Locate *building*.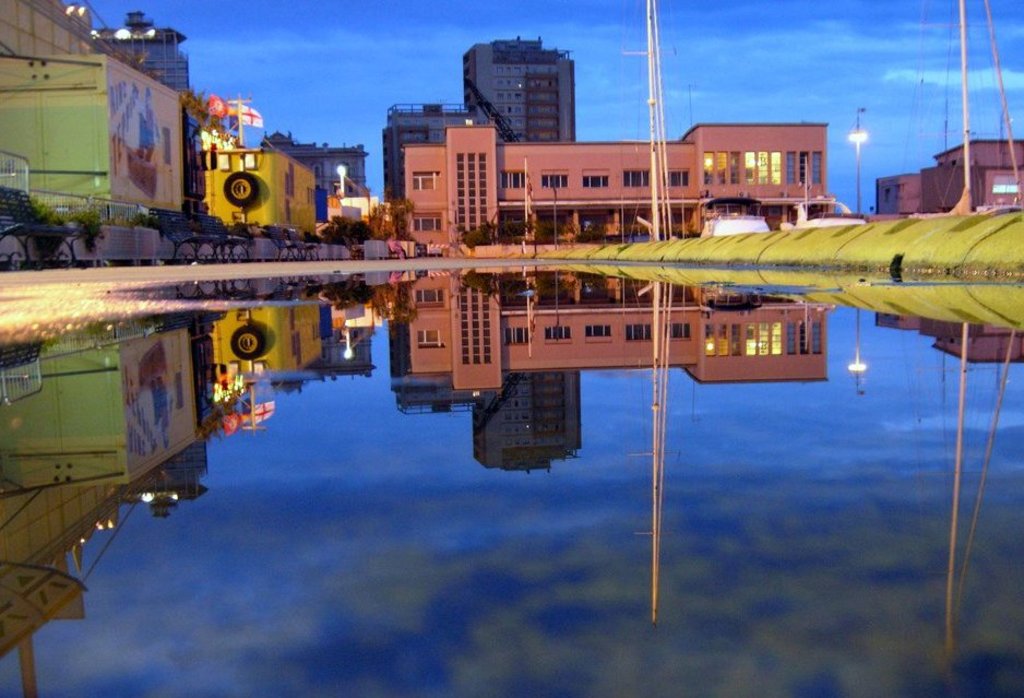
Bounding box: select_region(384, 105, 476, 193).
